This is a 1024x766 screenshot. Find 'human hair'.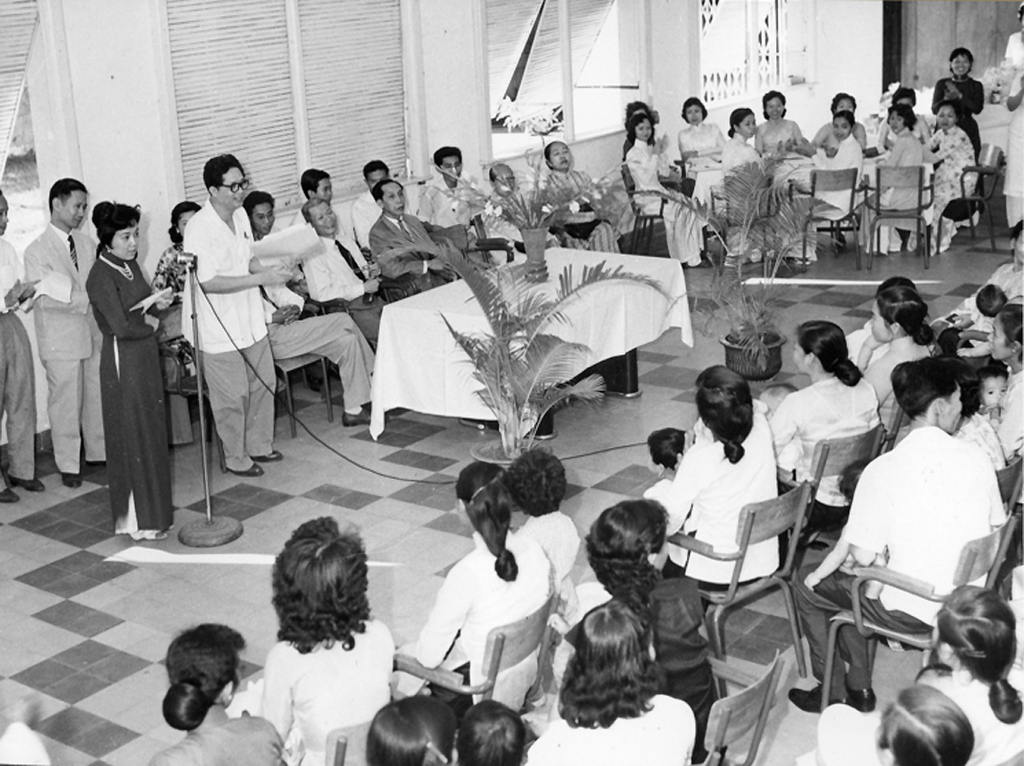
Bounding box: left=628, top=96, right=648, bottom=117.
